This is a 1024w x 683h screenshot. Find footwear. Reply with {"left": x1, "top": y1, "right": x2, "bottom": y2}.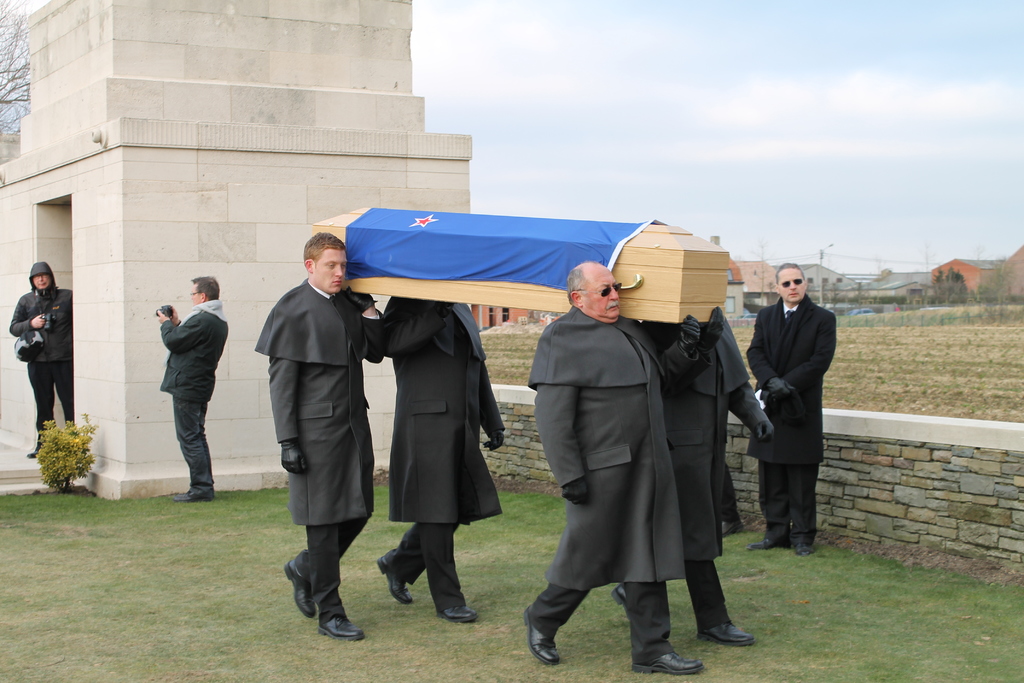
{"left": 698, "top": 619, "right": 762, "bottom": 644}.
